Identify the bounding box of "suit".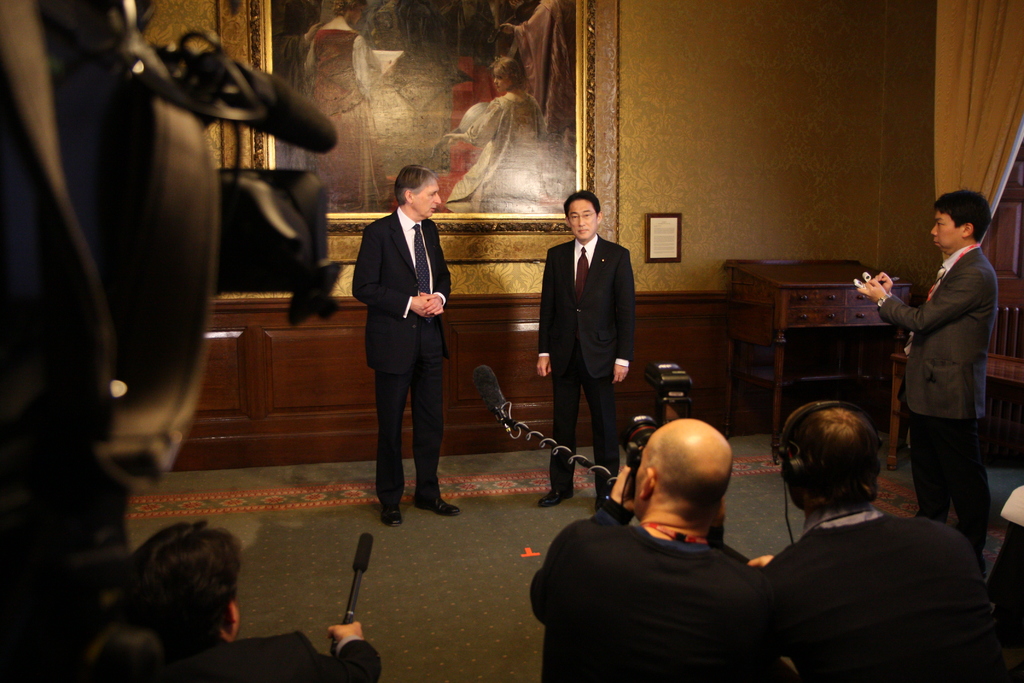
box=[755, 511, 979, 682].
